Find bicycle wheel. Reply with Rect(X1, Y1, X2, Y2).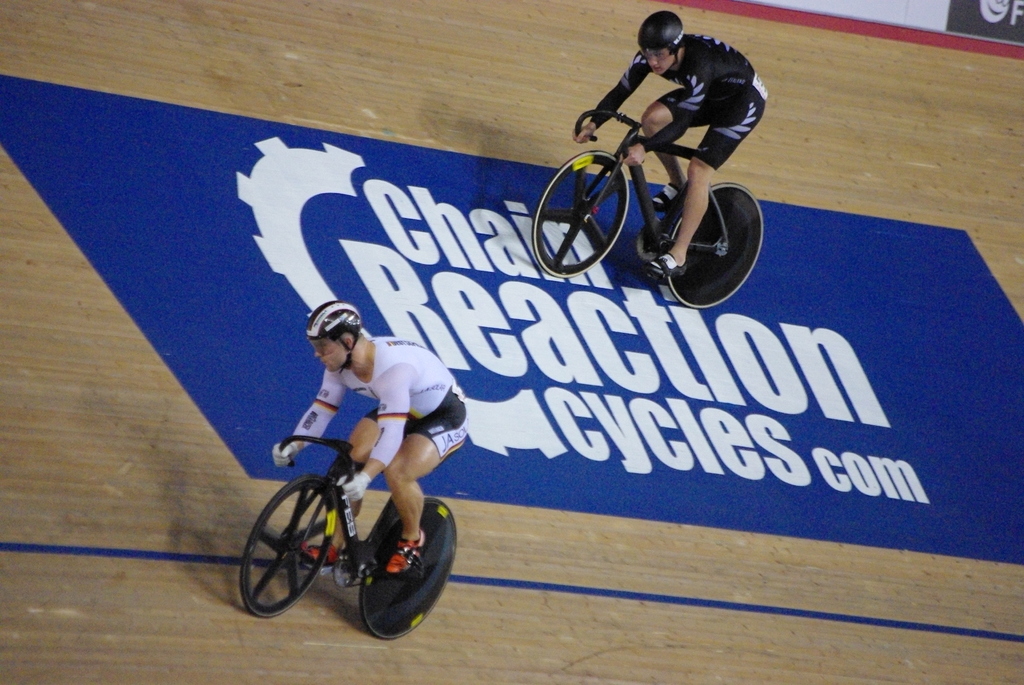
Rect(238, 482, 337, 618).
